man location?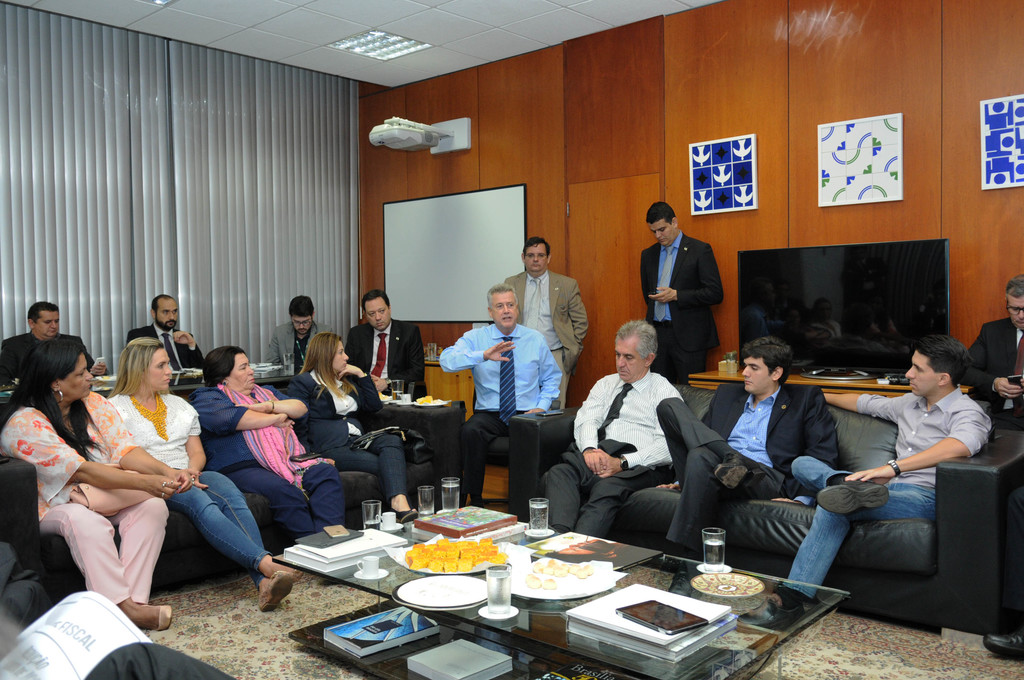
503 238 593 414
